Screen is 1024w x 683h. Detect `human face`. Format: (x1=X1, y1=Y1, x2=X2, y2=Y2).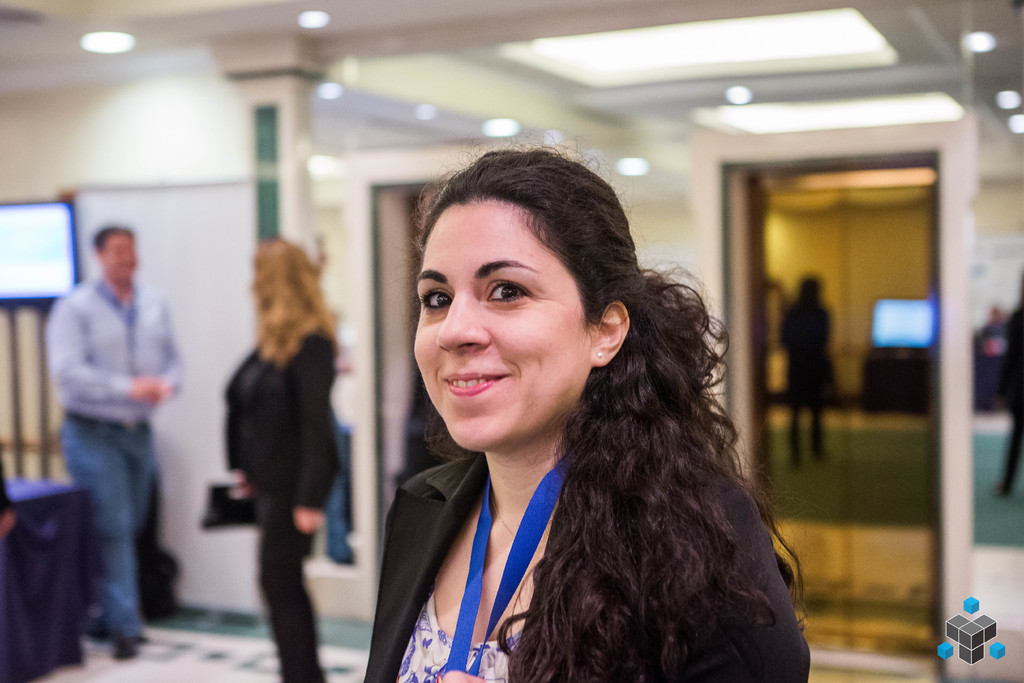
(x1=414, y1=191, x2=599, y2=457).
